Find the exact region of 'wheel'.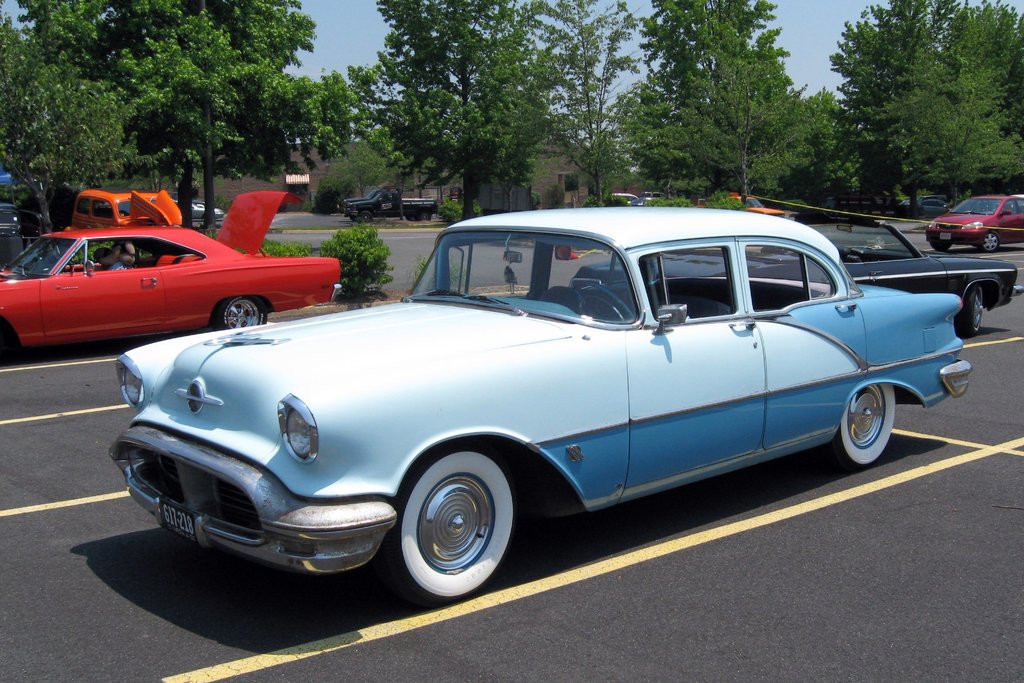
Exact region: 377, 446, 536, 605.
